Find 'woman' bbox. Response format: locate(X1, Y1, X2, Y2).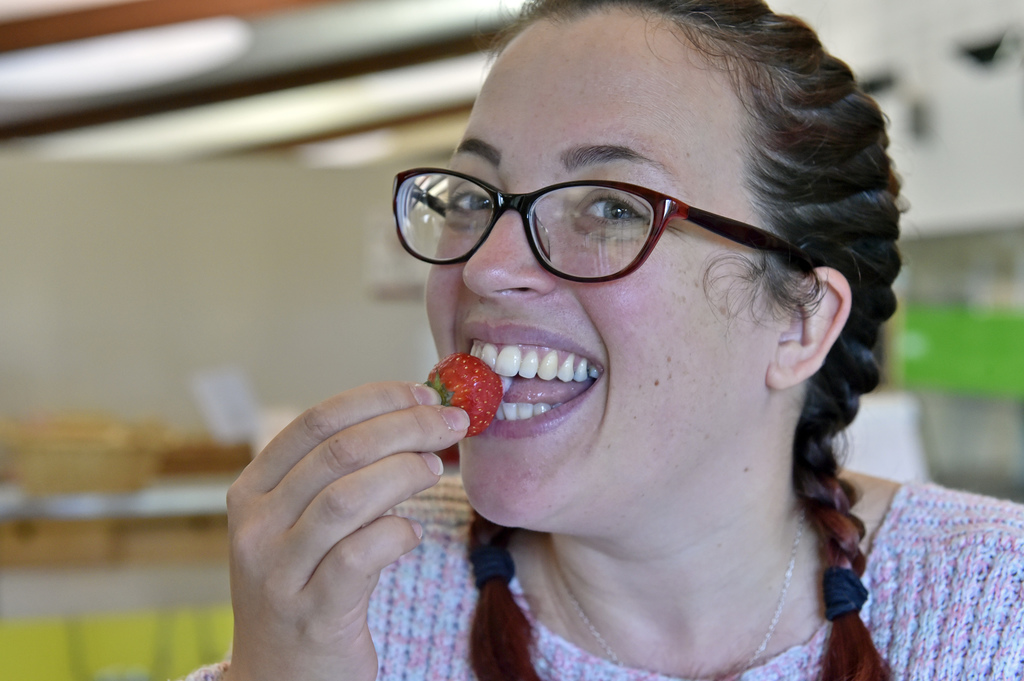
locate(264, 0, 961, 669).
